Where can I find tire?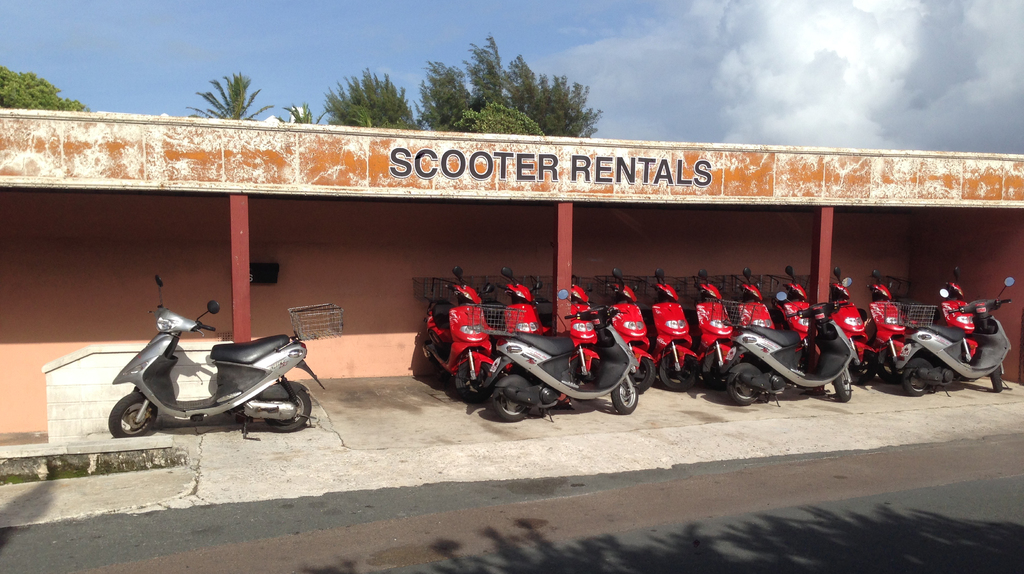
You can find it at {"left": 612, "top": 378, "right": 636, "bottom": 413}.
